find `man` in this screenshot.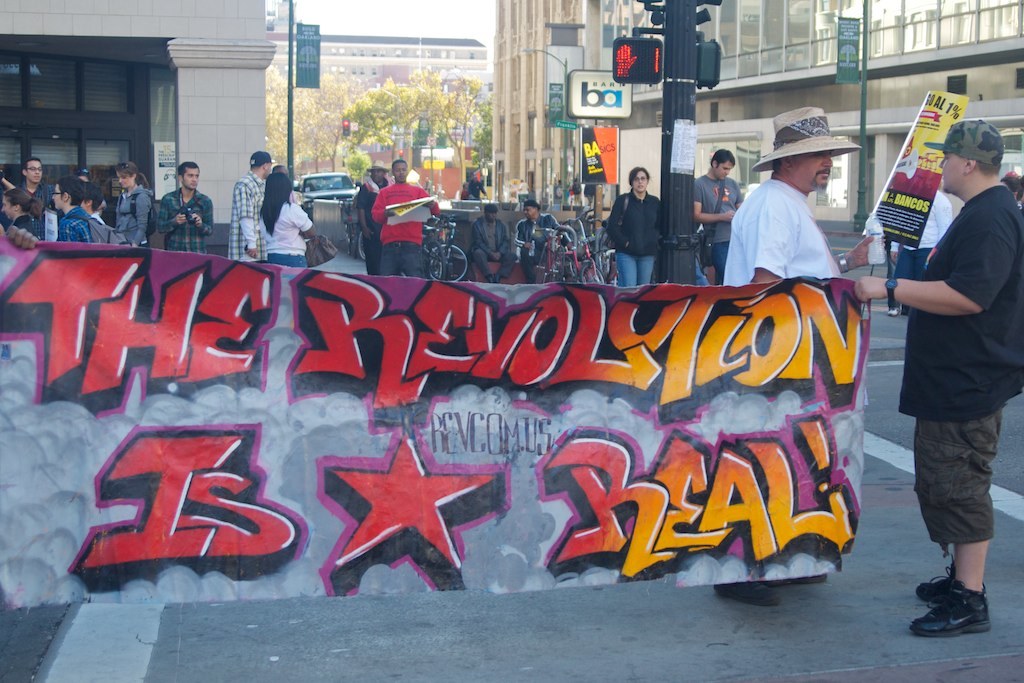
The bounding box for `man` is 509/197/565/280.
